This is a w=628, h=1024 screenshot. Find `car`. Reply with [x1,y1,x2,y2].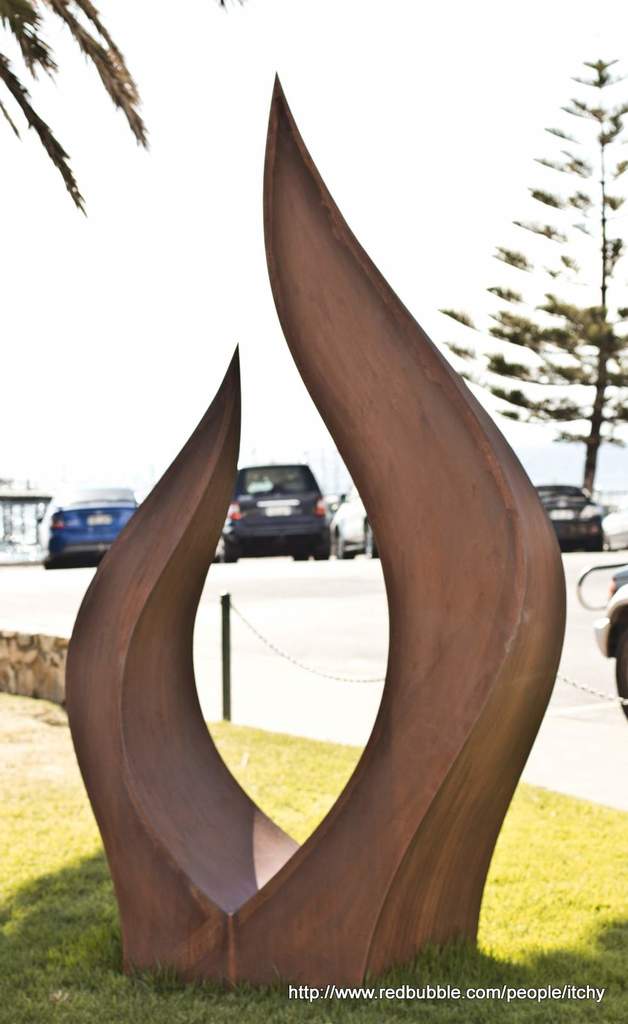
[330,480,380,557].
